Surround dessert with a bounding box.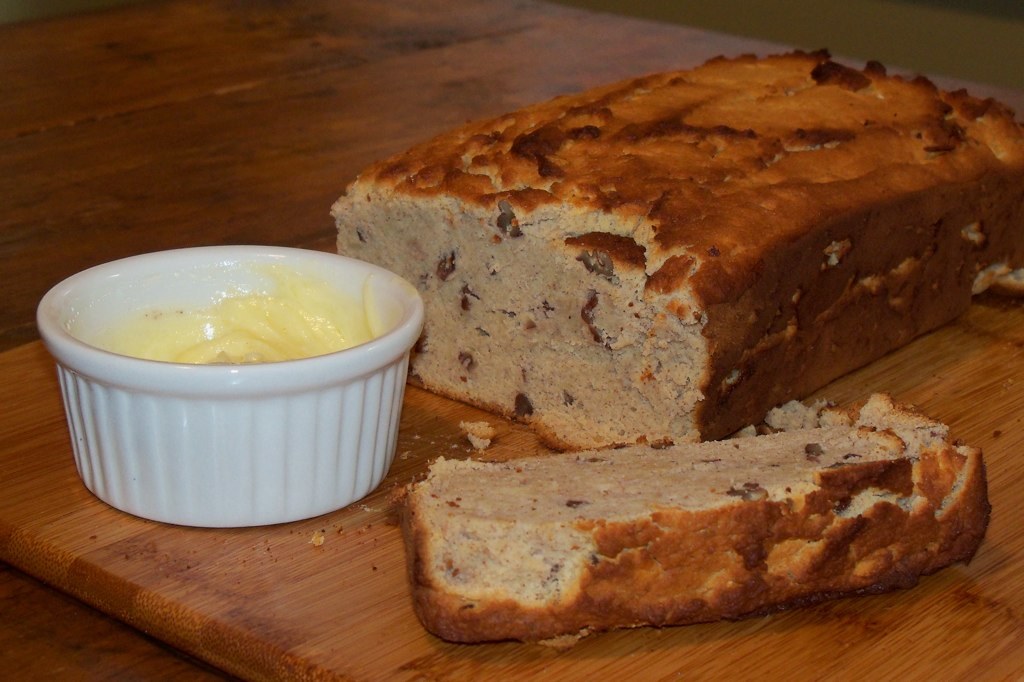
l=316, t=59, r=1023, b=475.
